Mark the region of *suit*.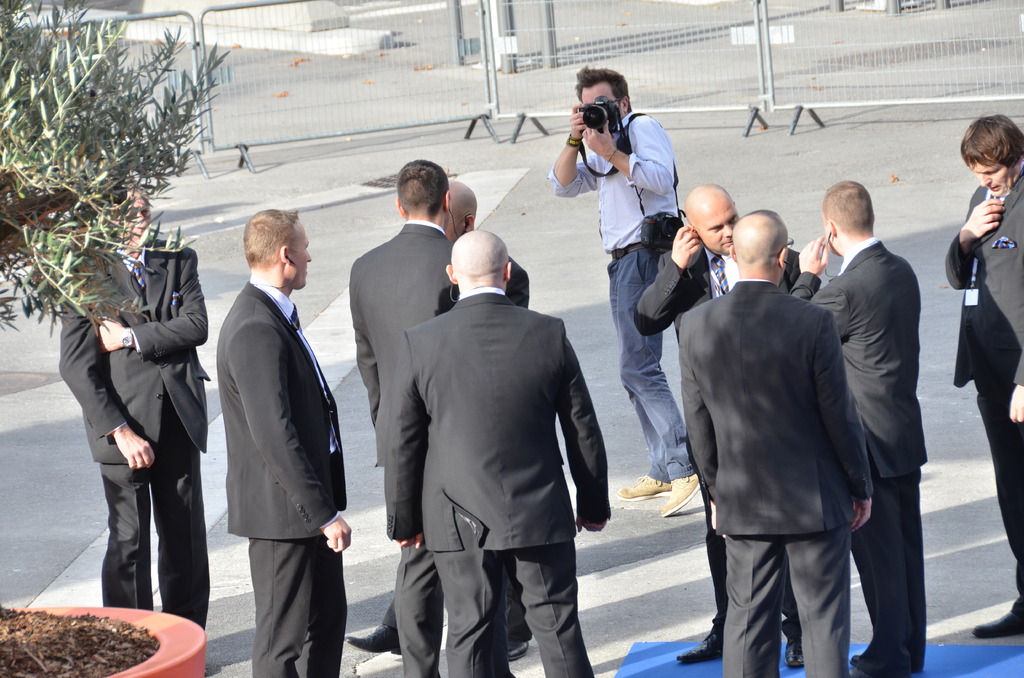
Region: BBox(675, 277, 874, 677).
